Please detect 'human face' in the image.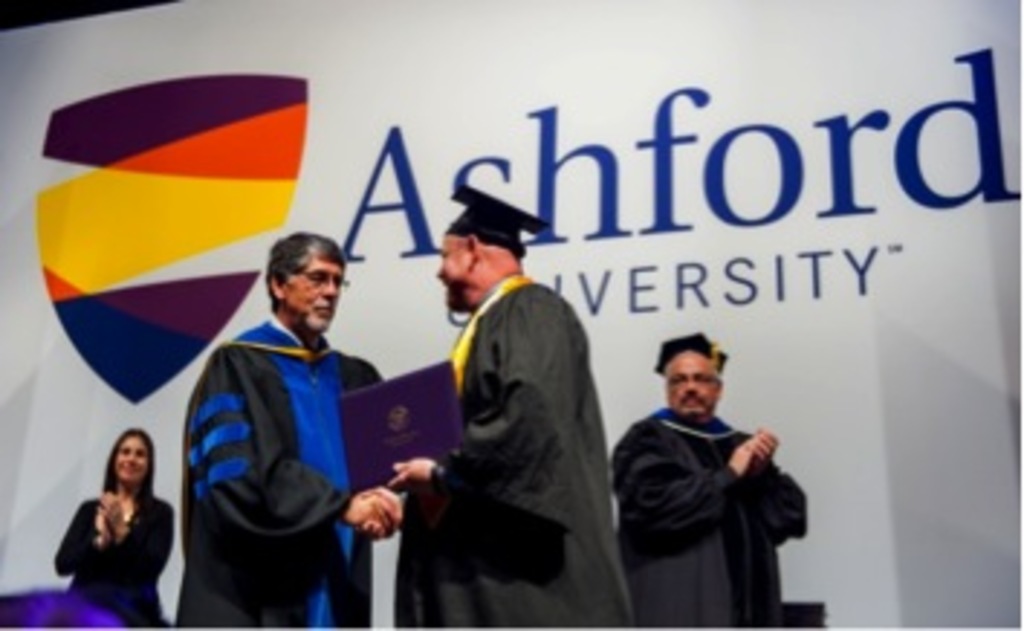
(431, 229, 474, 313).
